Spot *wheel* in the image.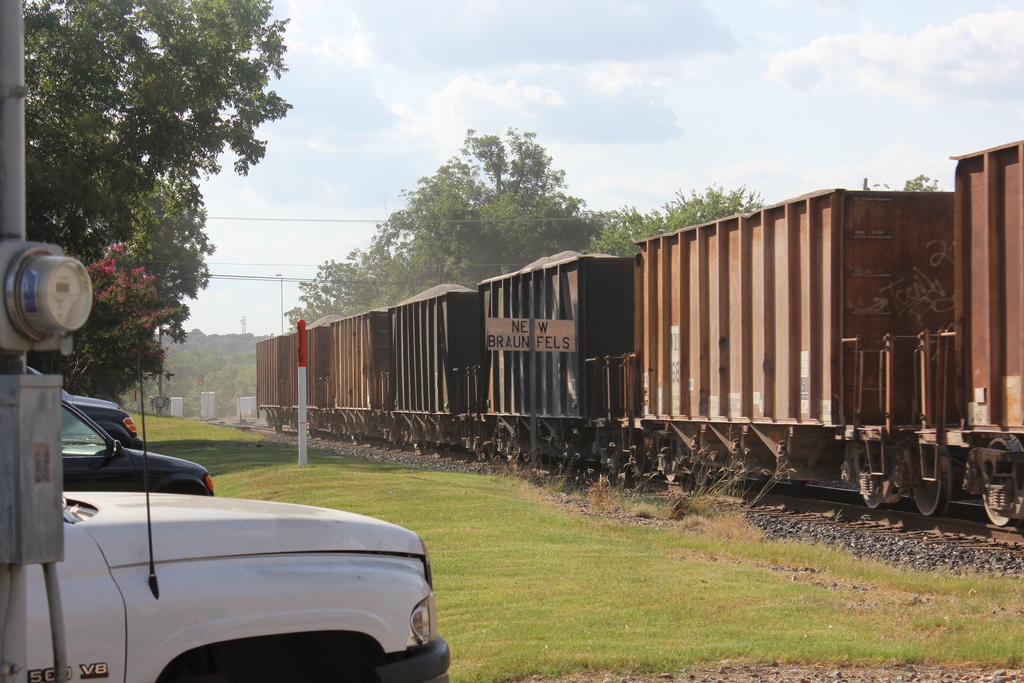
*wheel* found at crop(488, 446, 495, 457).
